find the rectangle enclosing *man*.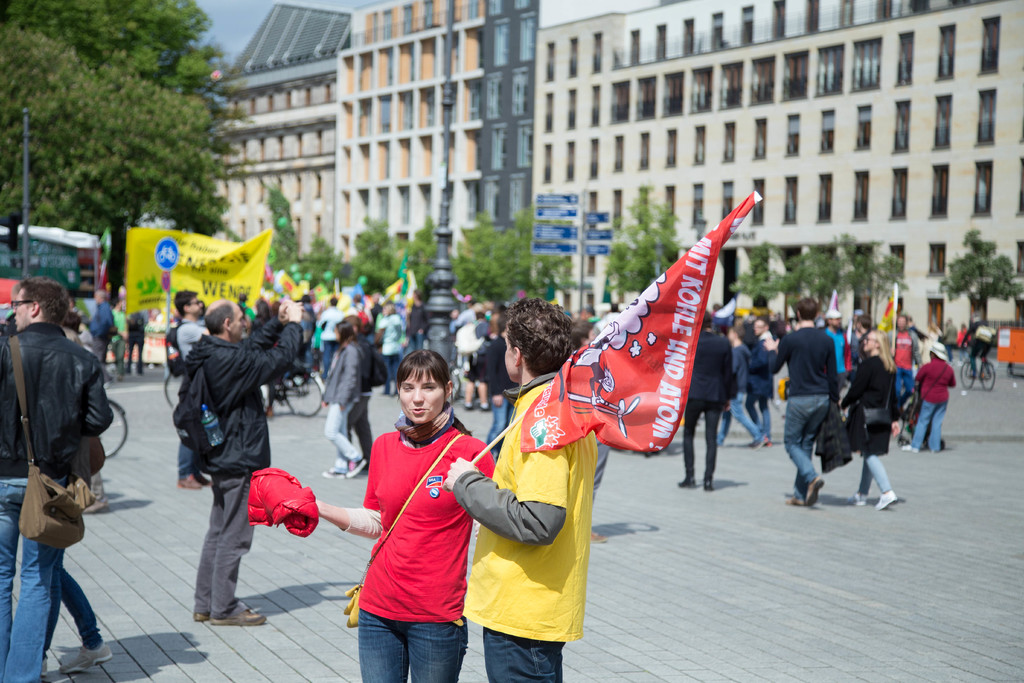
[1, 276, 111, 659].
